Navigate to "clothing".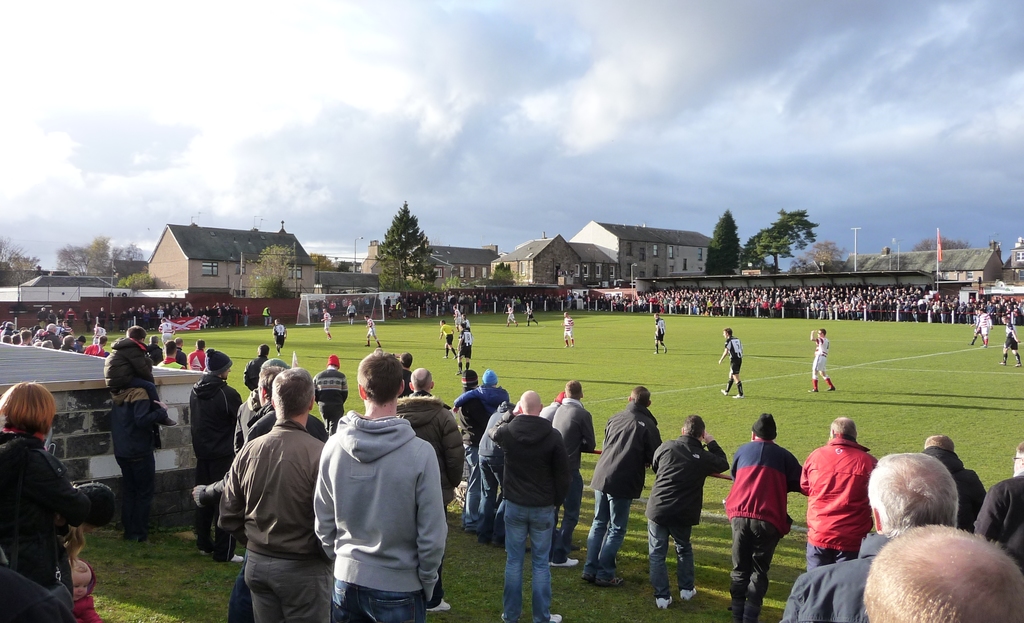
Navigation target: x1=810, y1=337, x2=828, y2=378.
